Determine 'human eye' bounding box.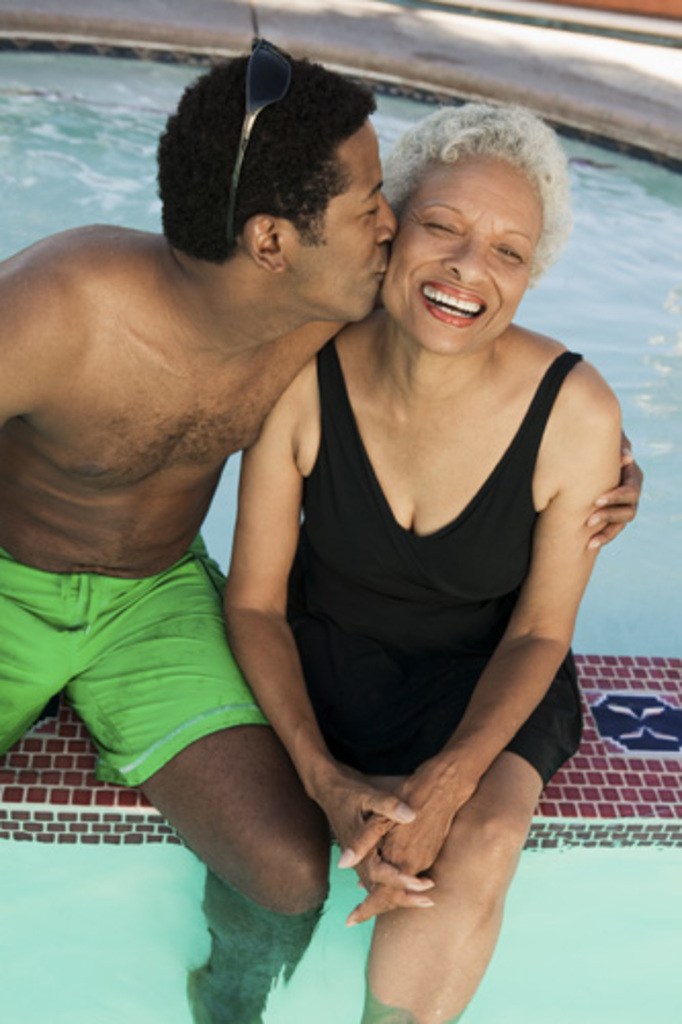
Determined: box(489, 242, 522, 264).
